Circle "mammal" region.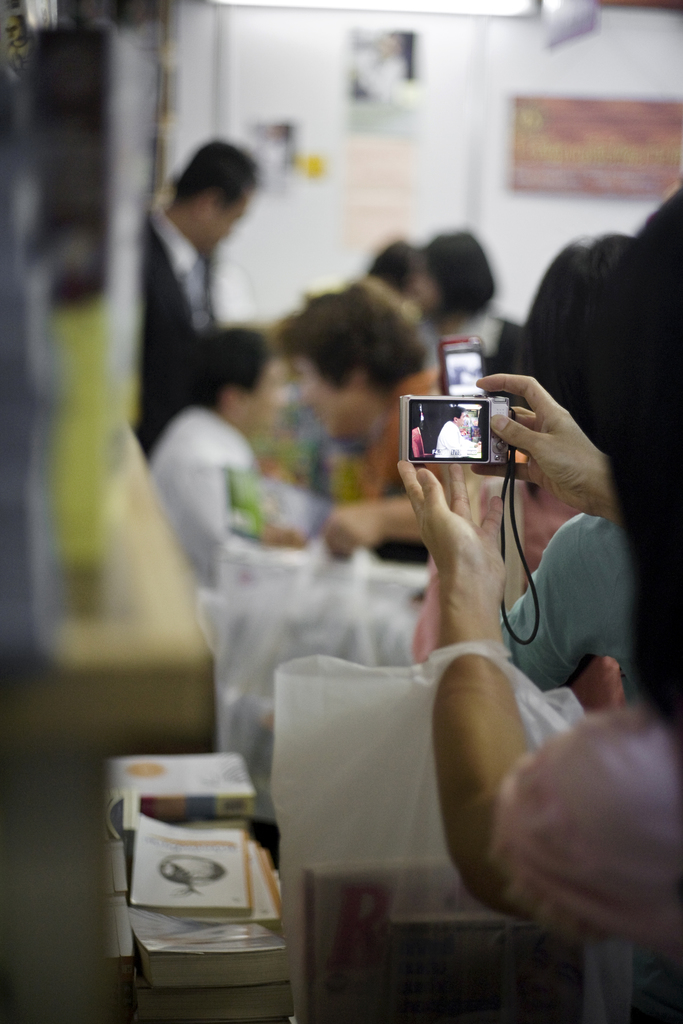
Region: {"x1": 150, "y1": 330, "x2": 281, "y2": 588}.
